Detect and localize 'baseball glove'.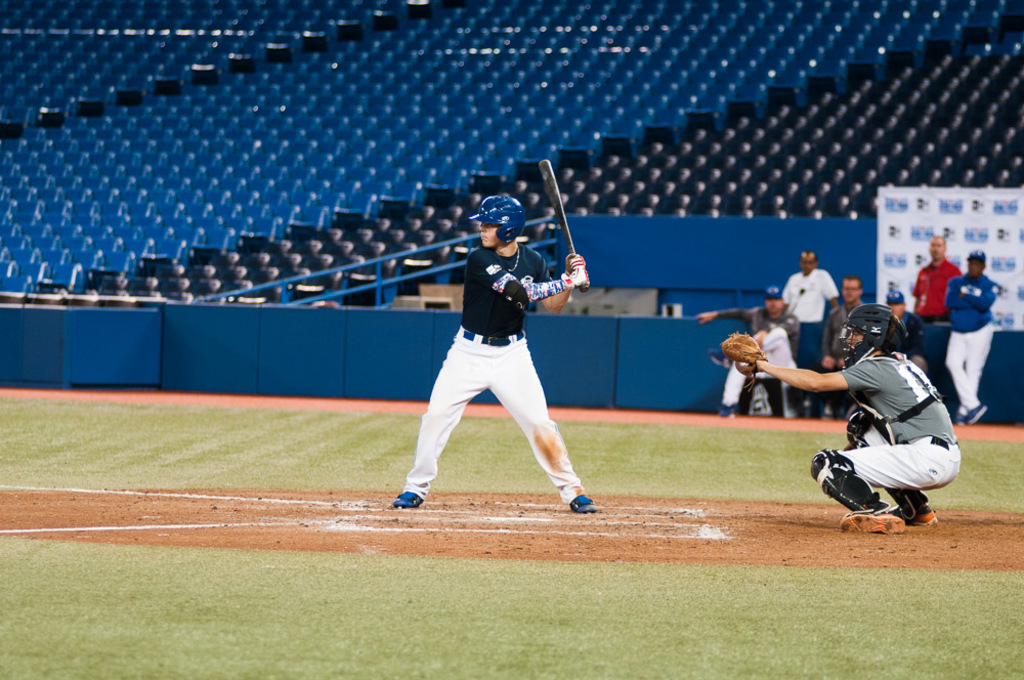
Localized at crop(719, 329, 767, 387).
